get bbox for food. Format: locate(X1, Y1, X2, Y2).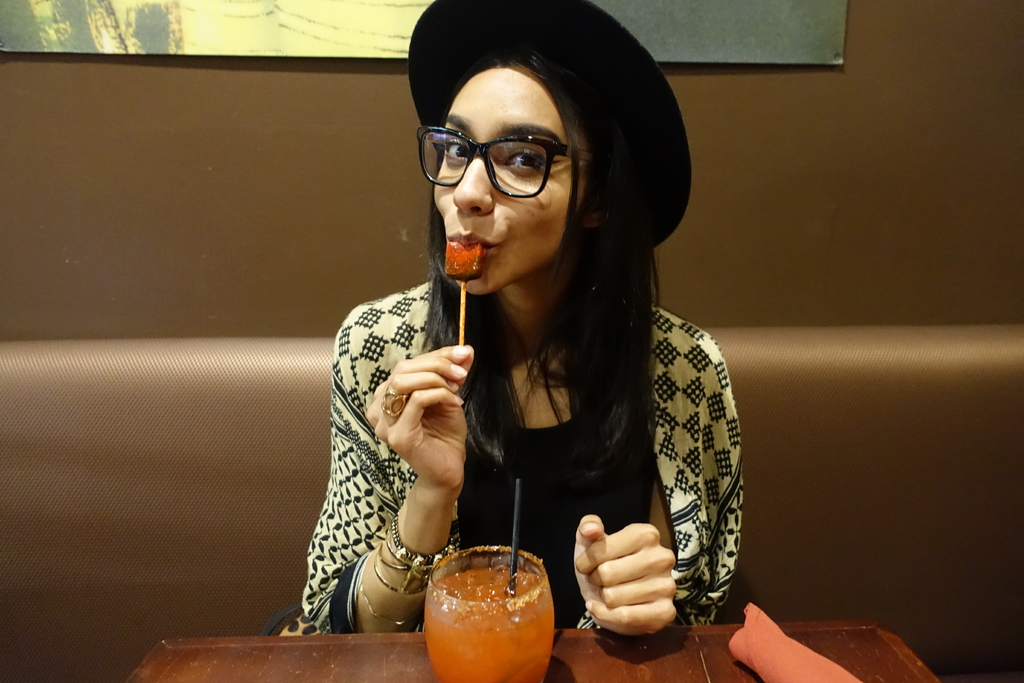
locate(443, 236, 484, 276).
